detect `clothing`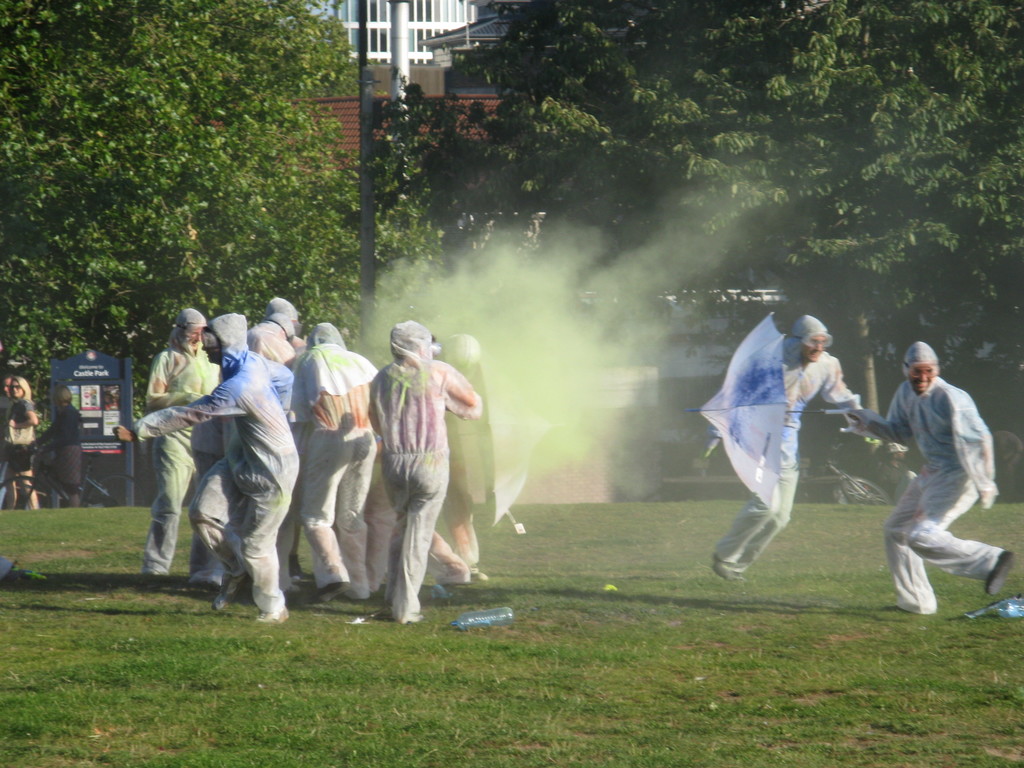
x1=719, y1=327, x2=867, y2=569
